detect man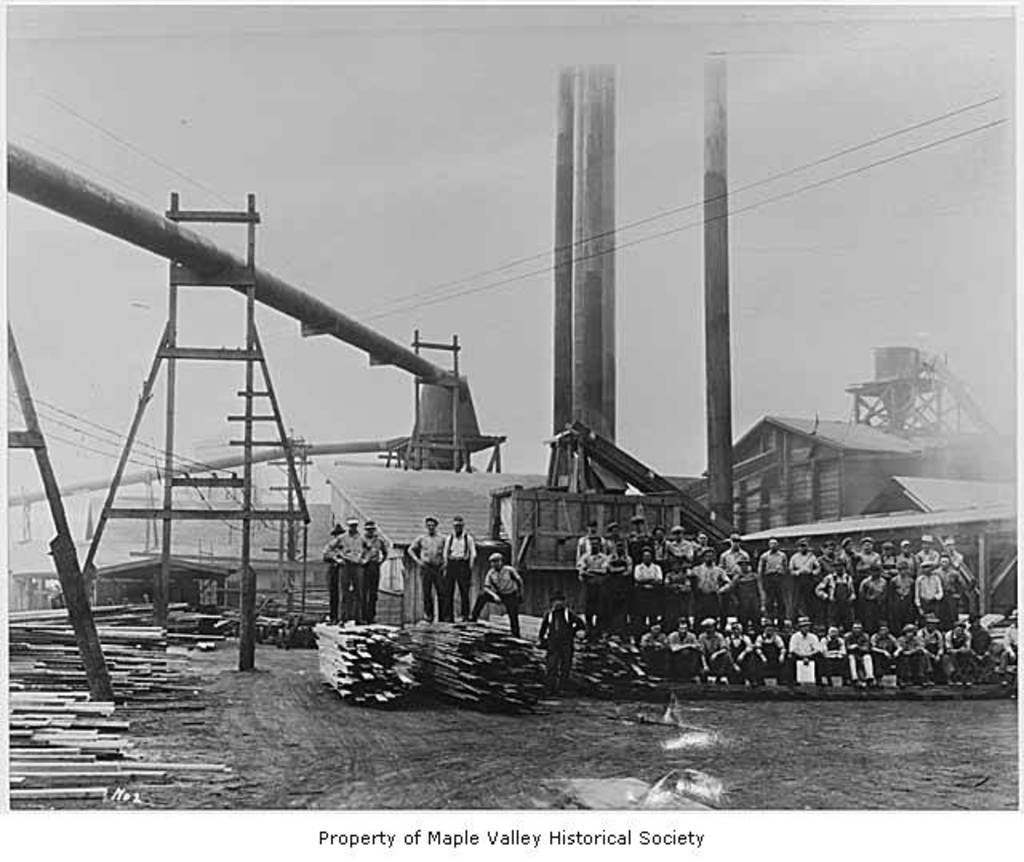
rect(946, 624, 971, 670)
